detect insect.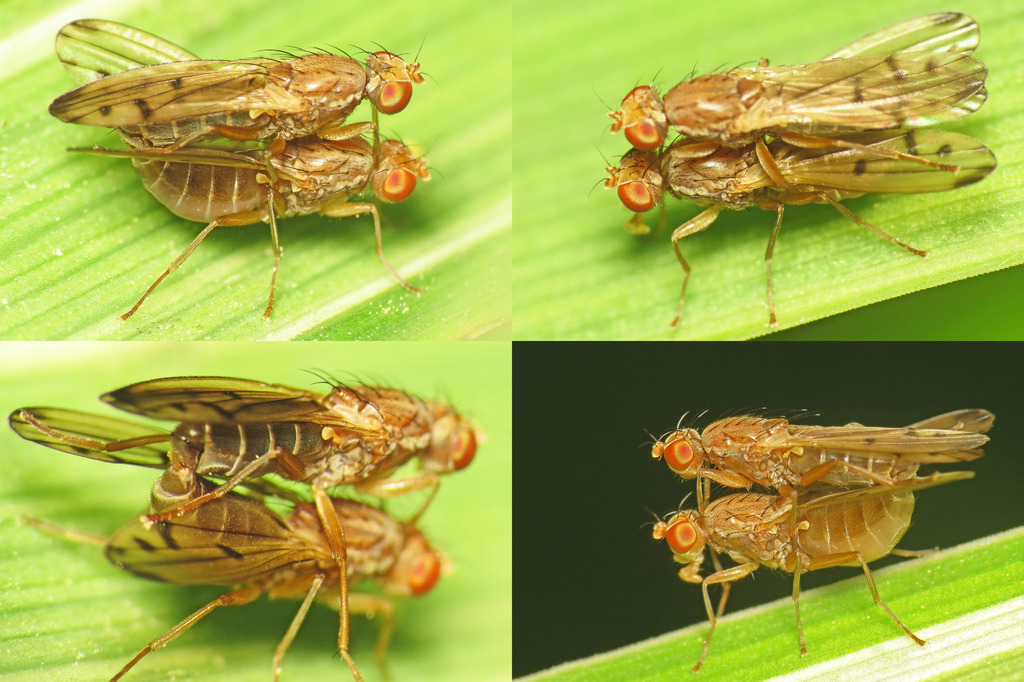
Detected at 593, 5, 996, 197.
